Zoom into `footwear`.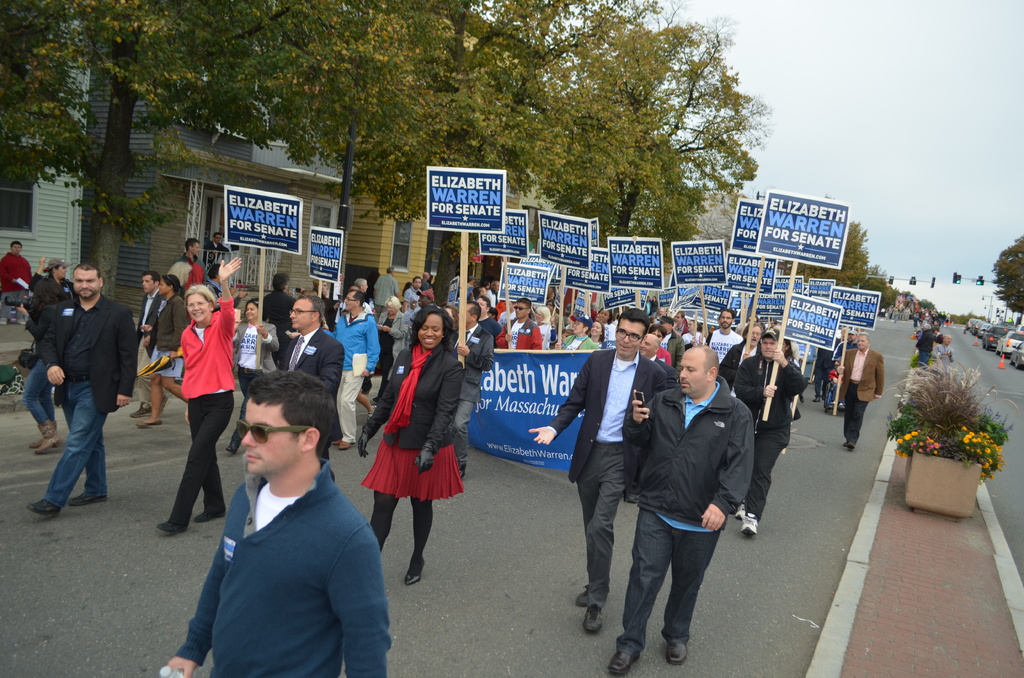
Zoom target: {"left": 843, "top": 444, "right": 851, "bottom": 453}.
